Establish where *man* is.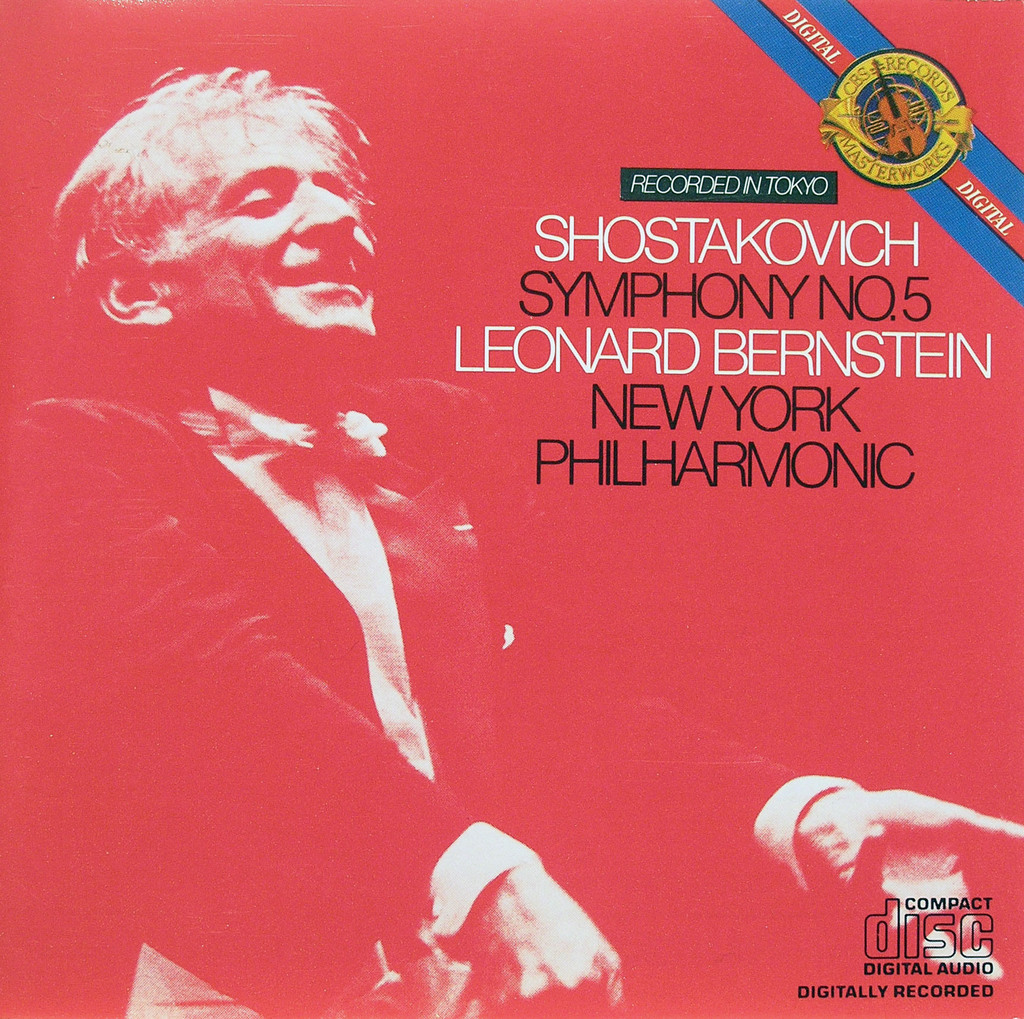
Established at left=0, top=62, right=1023, bottom=1018.
